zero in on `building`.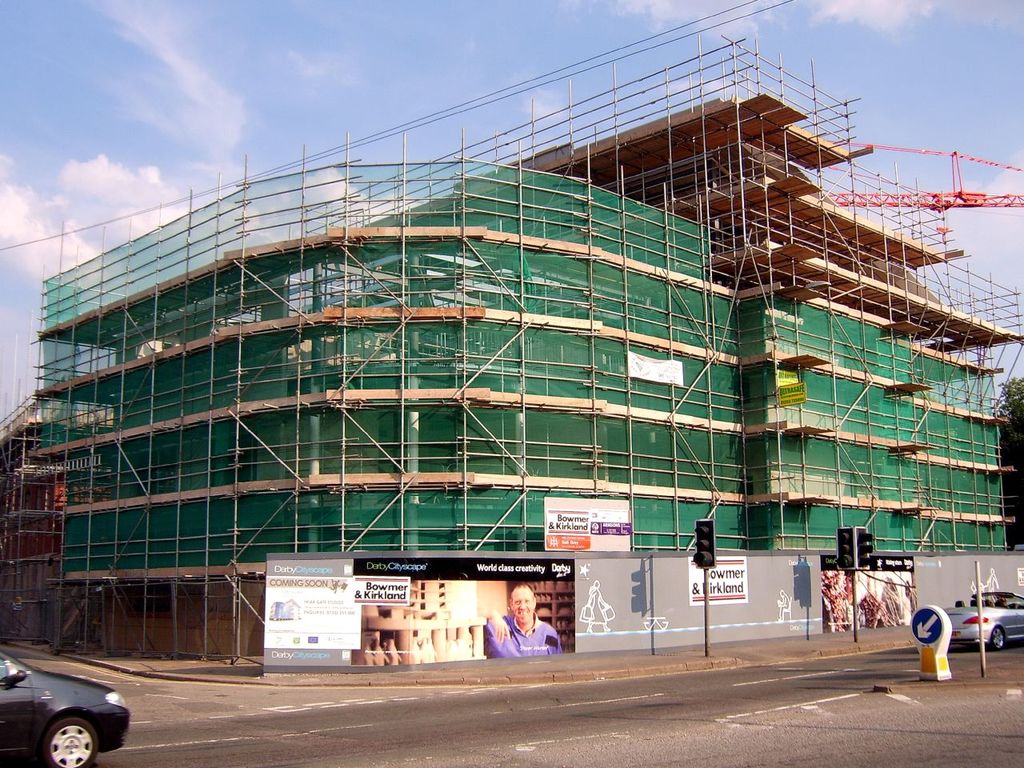
Zeroed in: pyautogui.locateOnScreen(0, 64, 1013, 671).
